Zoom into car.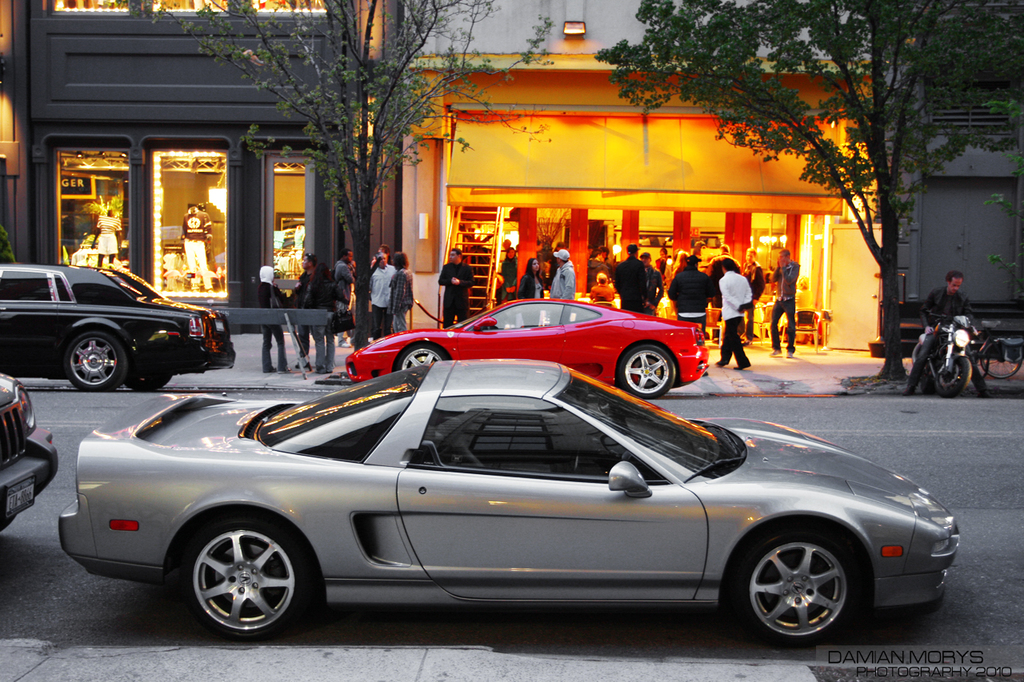
Zoom target: crop(51, 354, 910, 649).
